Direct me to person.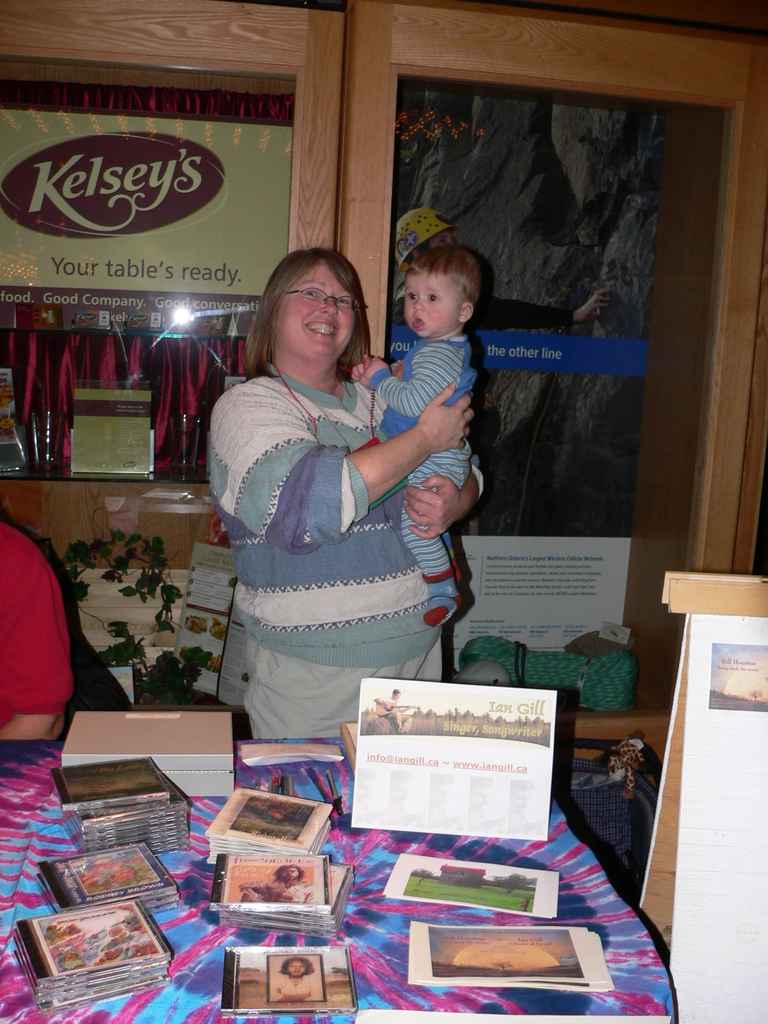
Direction: select_region(238, 863, 317, 904).
